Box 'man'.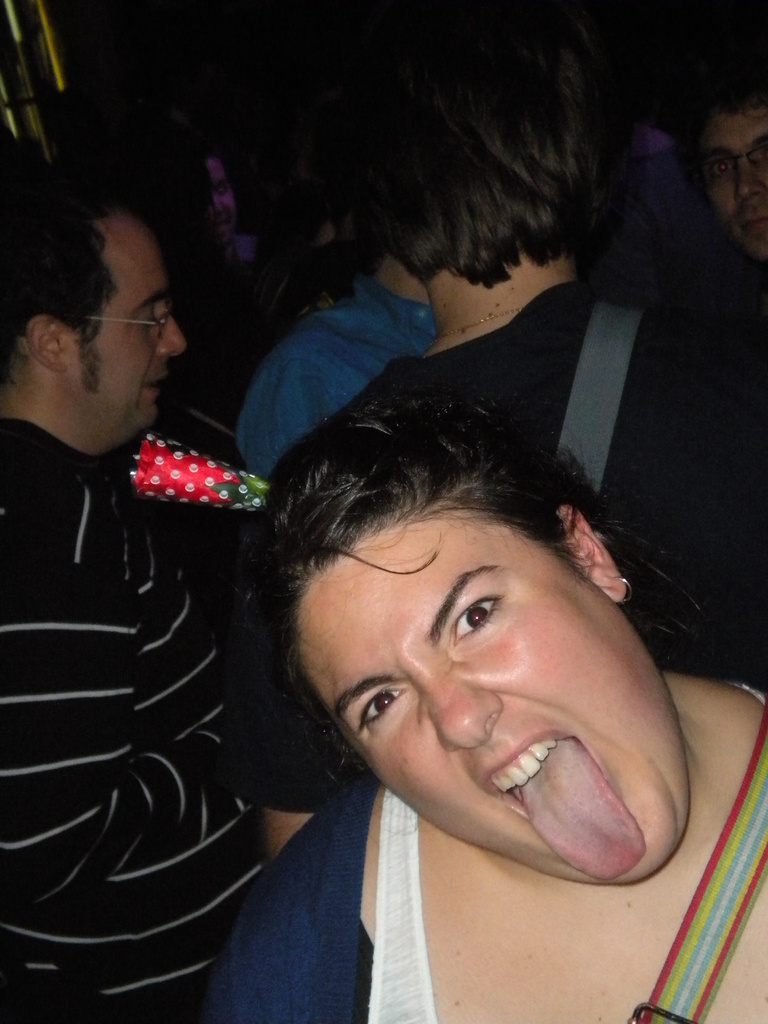
[0,180,281,966].
